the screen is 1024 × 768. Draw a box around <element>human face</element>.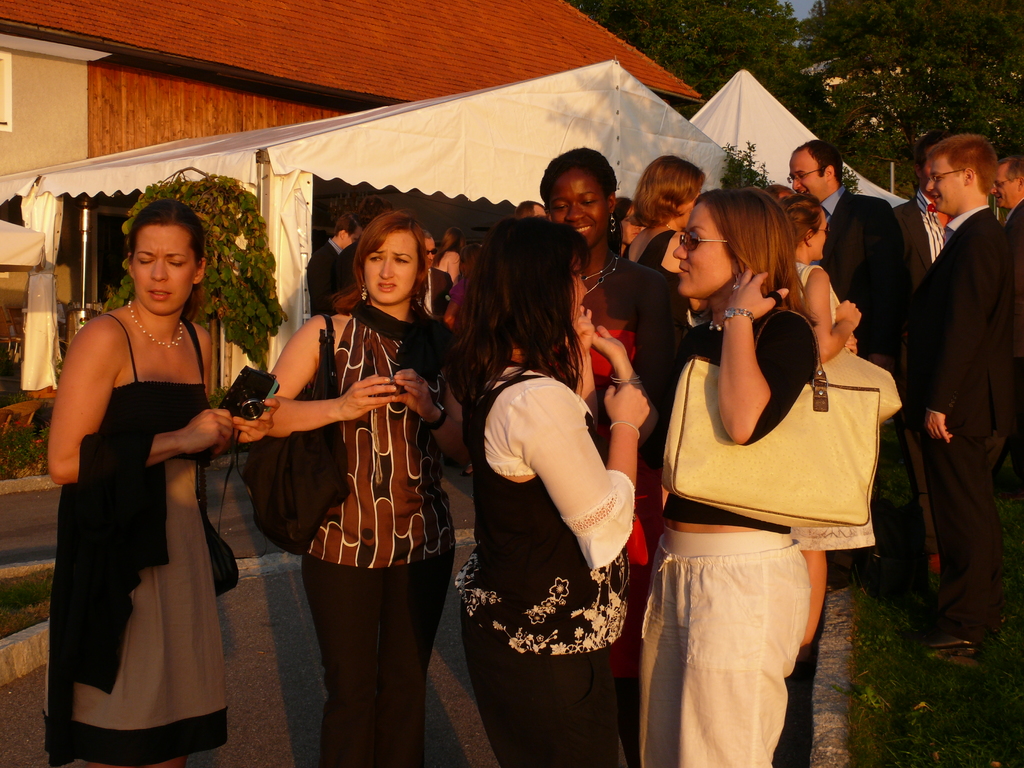
<box>129,227,195,316</box>.
